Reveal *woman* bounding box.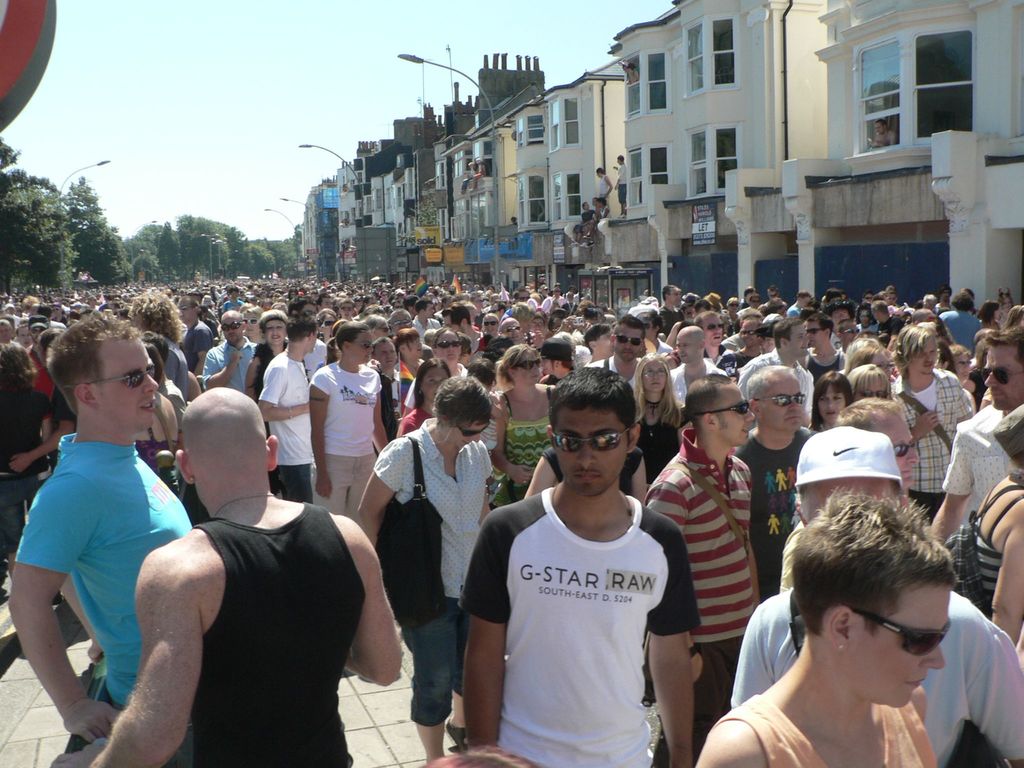
Revealed: 950, 345, 970, 385.
